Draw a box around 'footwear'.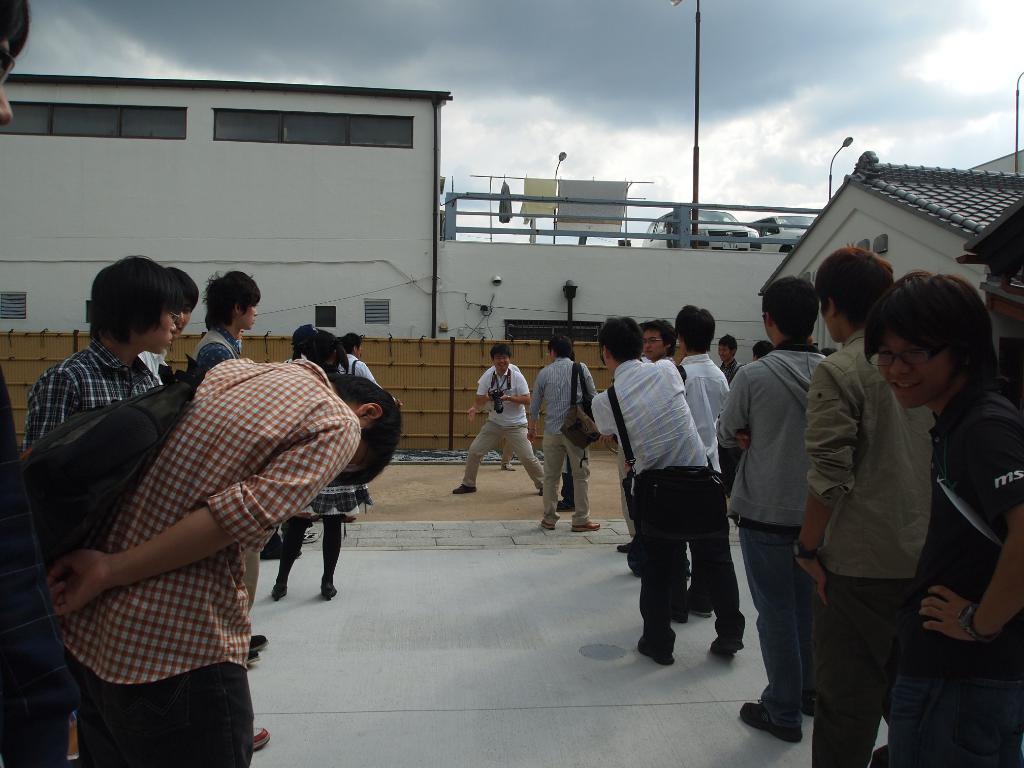
detection(616, 543, 630, 552).
